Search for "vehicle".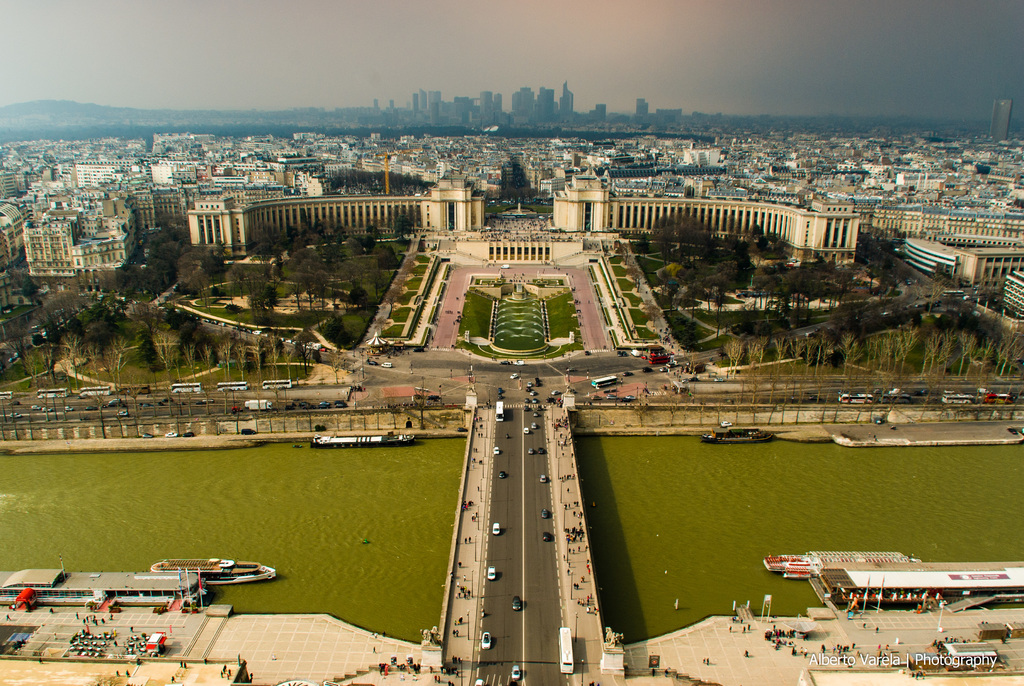
Found at {"left": 497, "top": 470, "right": 508, "bottom": 480}.
